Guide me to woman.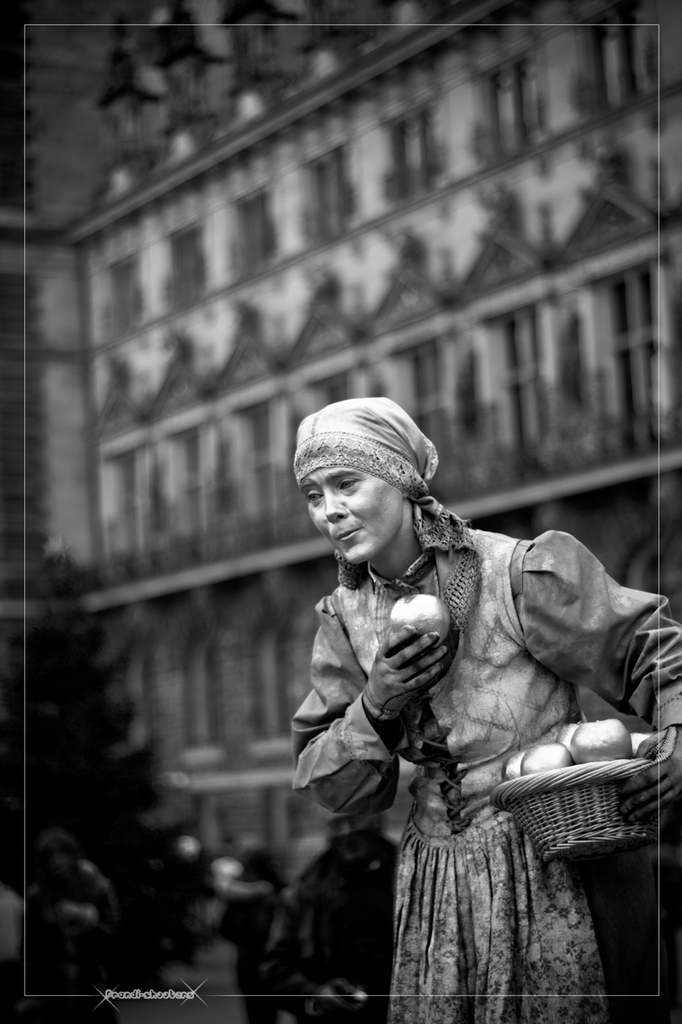
Guidance: box=[279, 395, 556, 961].
